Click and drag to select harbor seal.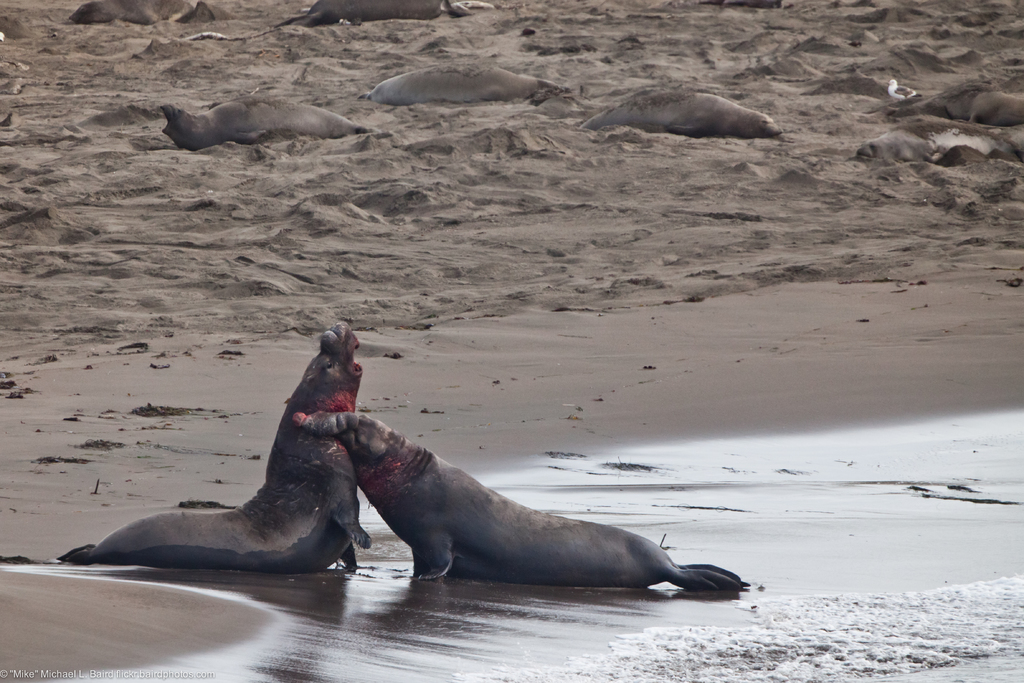
Selection: l=277, t=0, r=476, b=31.
